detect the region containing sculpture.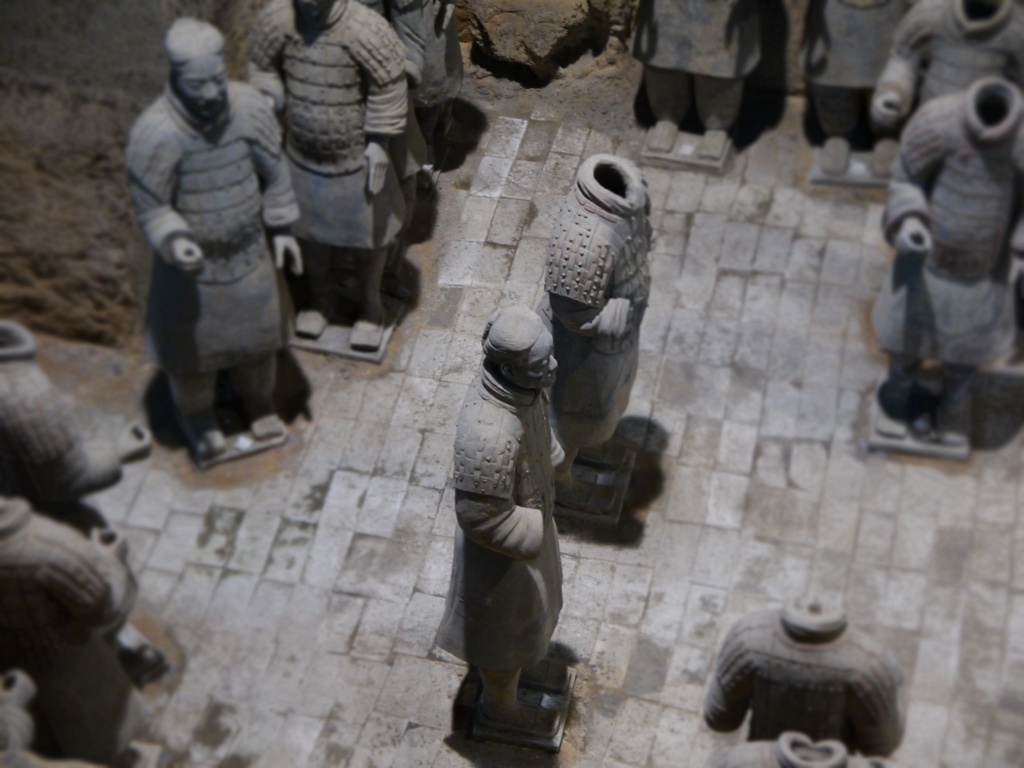
424, 266, 599, 737.
